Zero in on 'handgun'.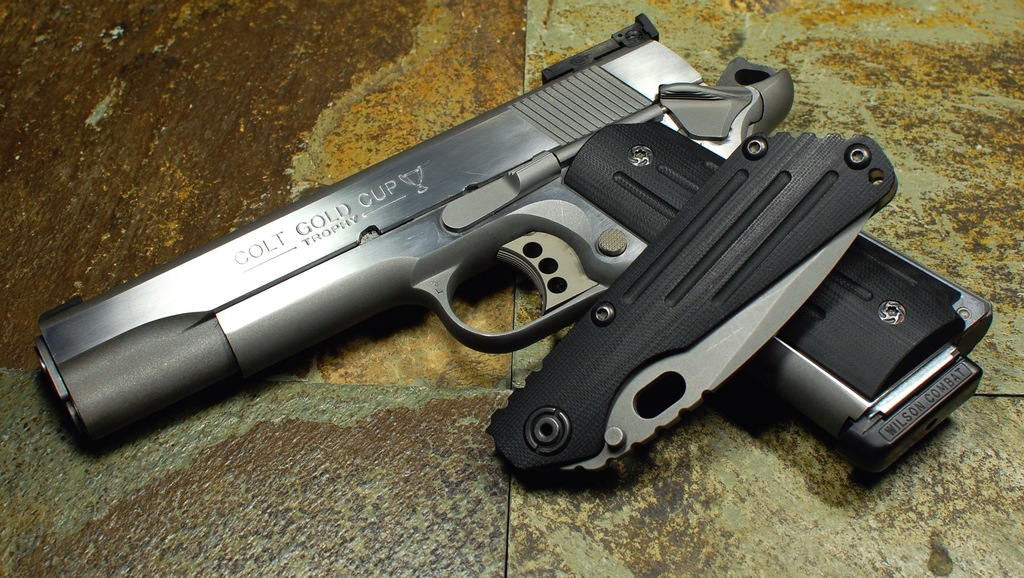
Zeroed in: crop(28, 10, 995, 474).
